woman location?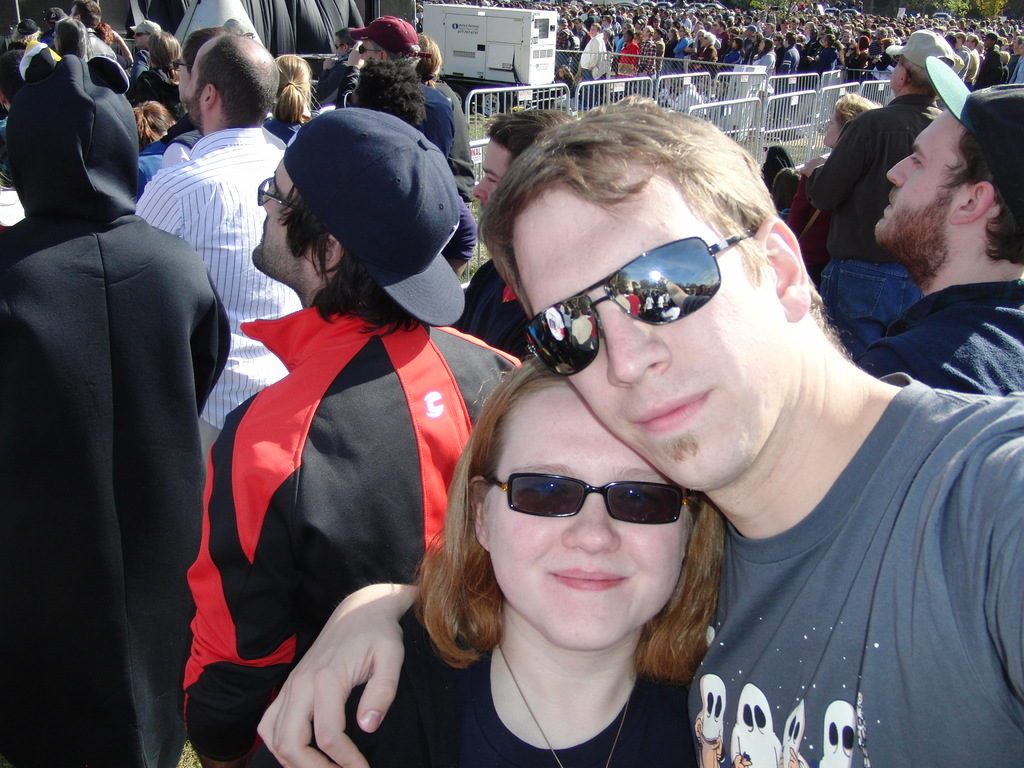
[x1=553, y1=65, x2=577, y2=95]
